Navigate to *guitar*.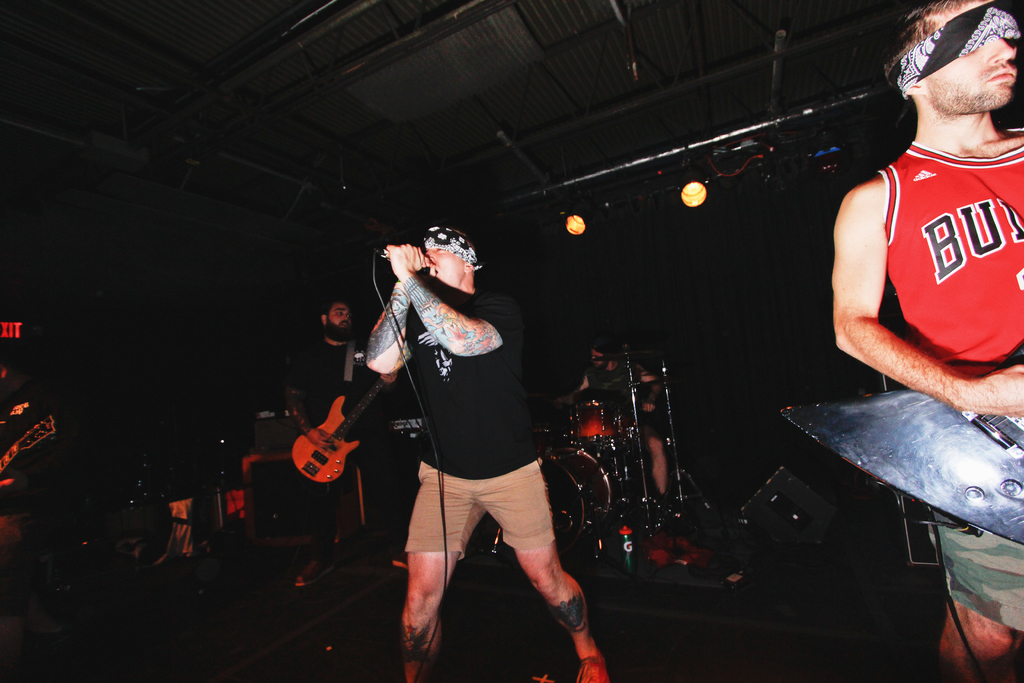
Navigation target: 750:374:1023:559.
